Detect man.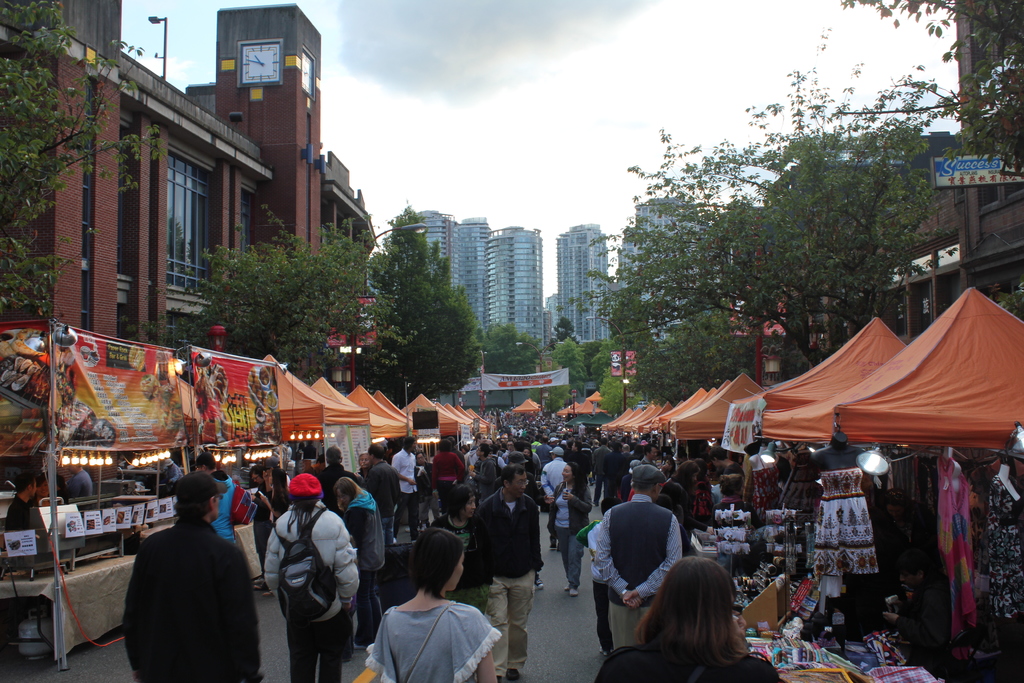
Detected at bbox=[588, 461, 680, 651].
